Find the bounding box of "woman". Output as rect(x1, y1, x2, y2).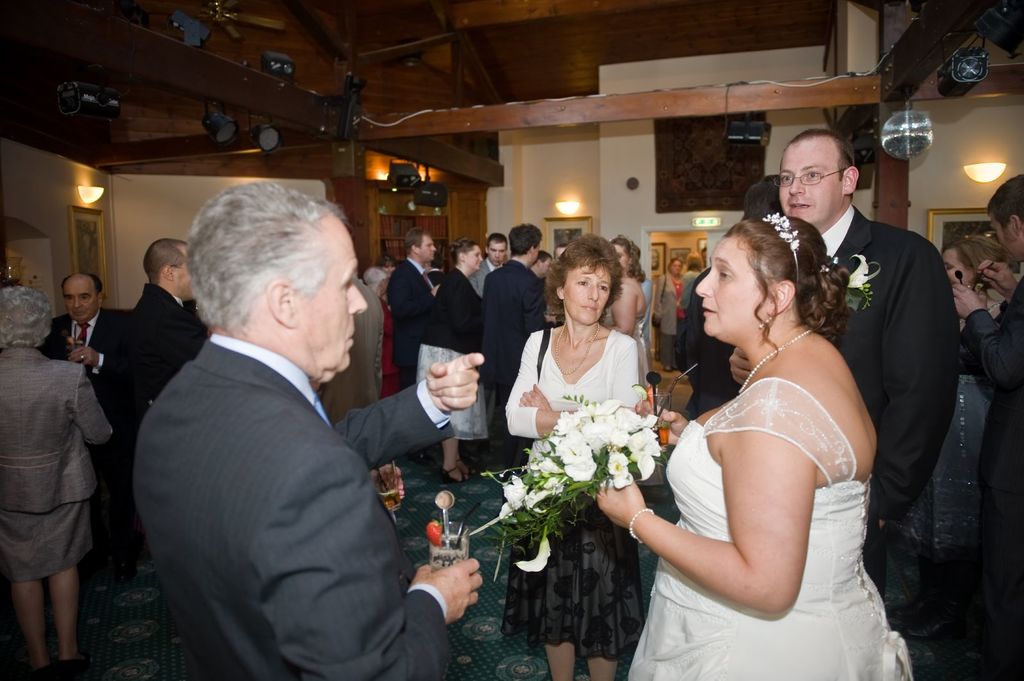
rect(676, 252, 705, 351).
